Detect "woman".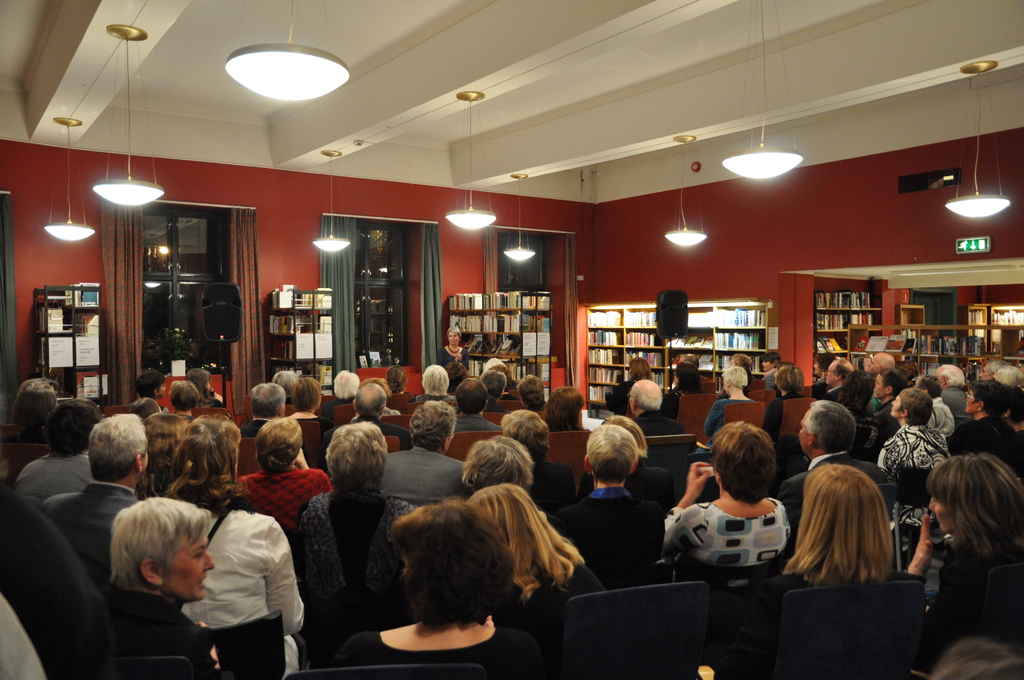
Detected at crop(100, 496, 228, 673).
